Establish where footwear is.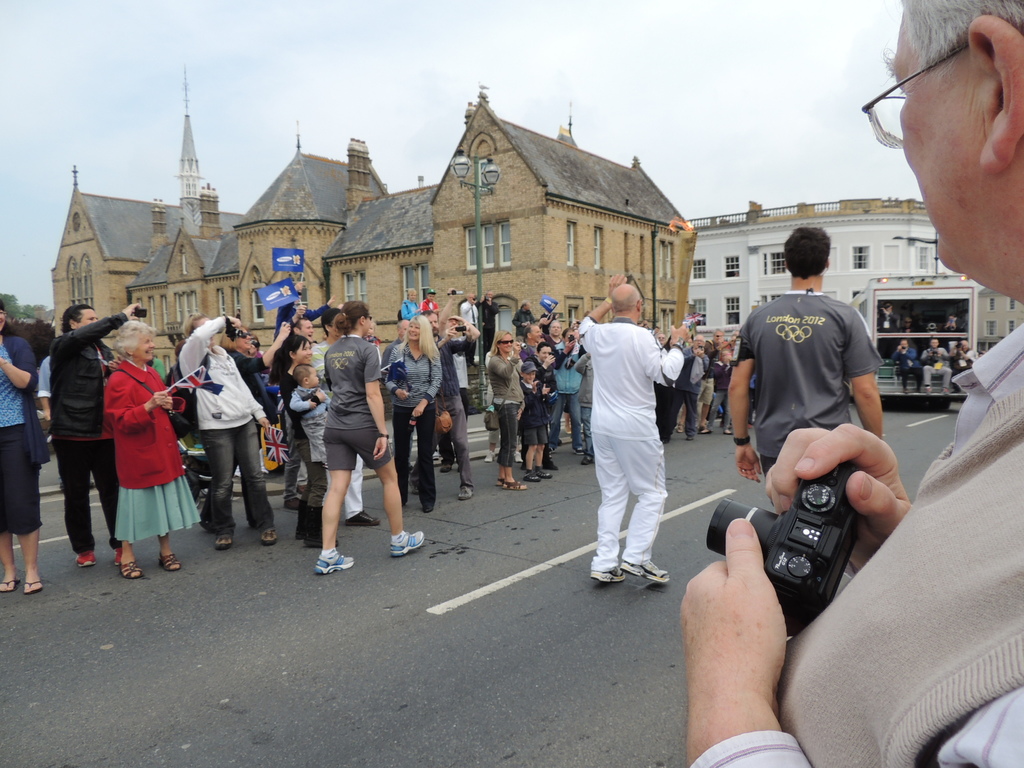
Established at <region>214, 533, 231, 549</region>.
